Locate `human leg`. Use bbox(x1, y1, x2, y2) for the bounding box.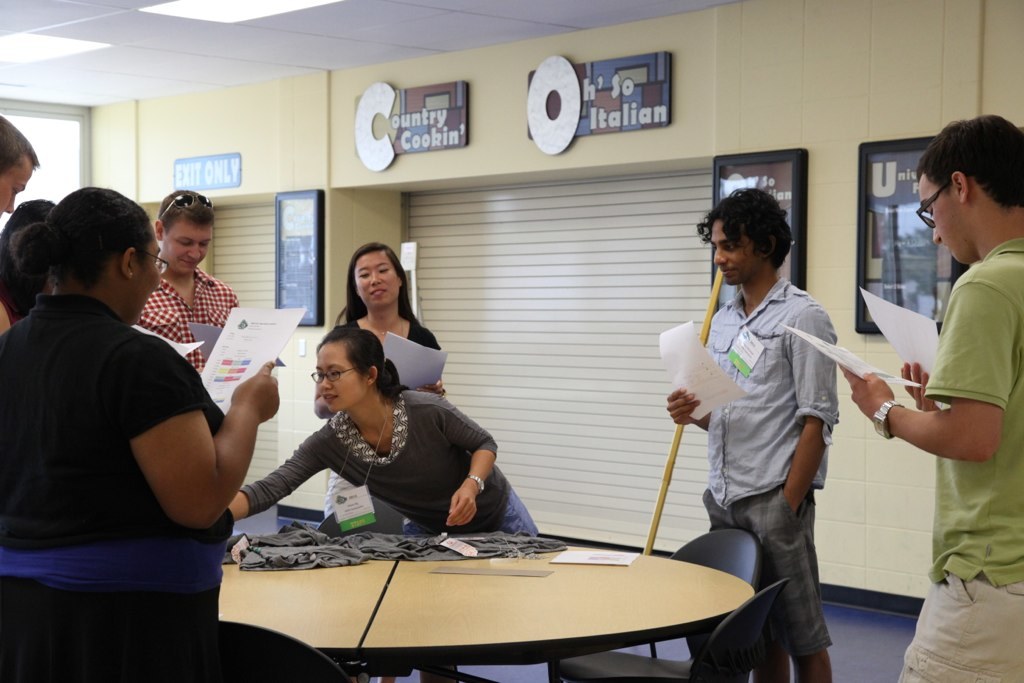
bbox(706, 489, 834, 675).
